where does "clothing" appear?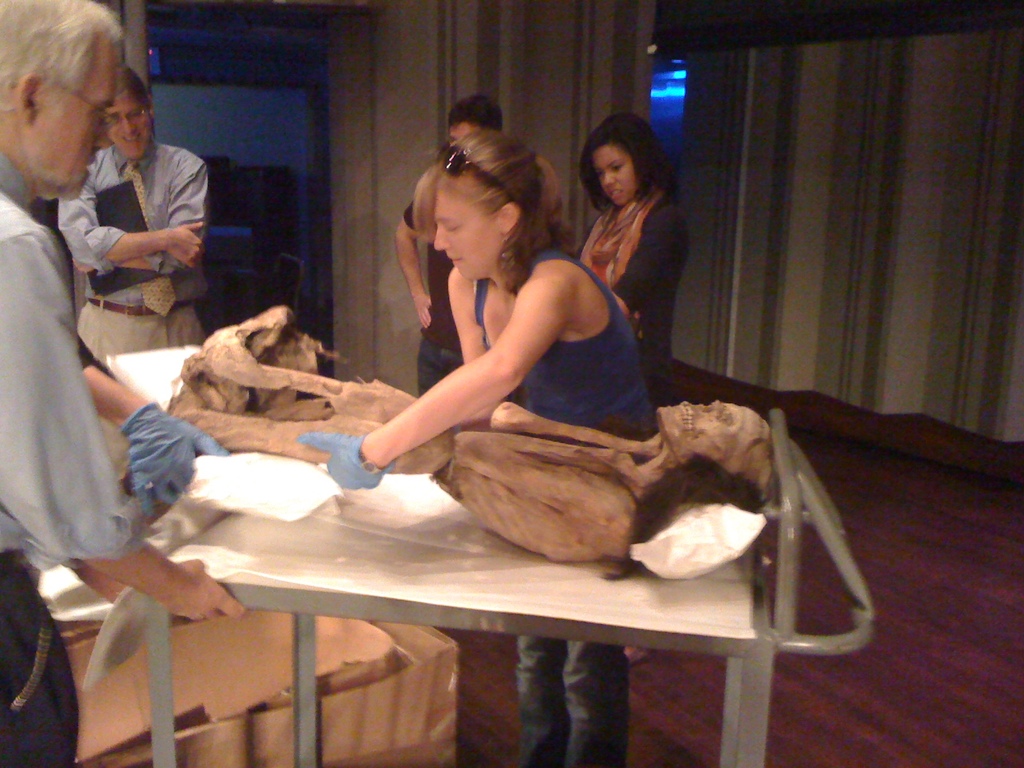
Appears at bbox=(460, 245, 659, 767).
